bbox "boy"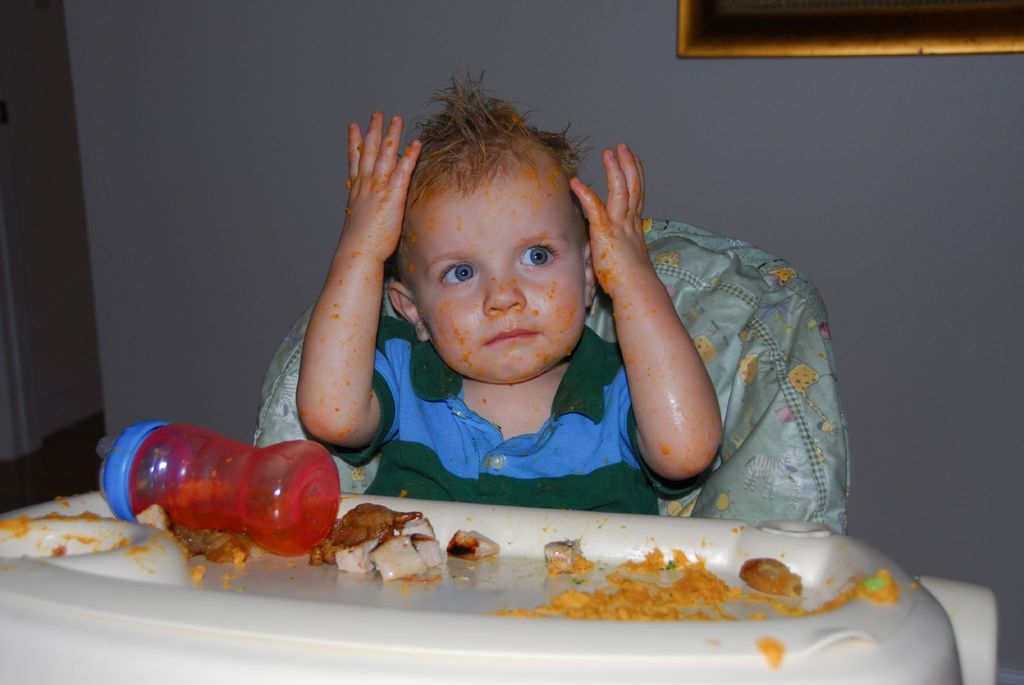
l=326, t=90, r=659, b=510
